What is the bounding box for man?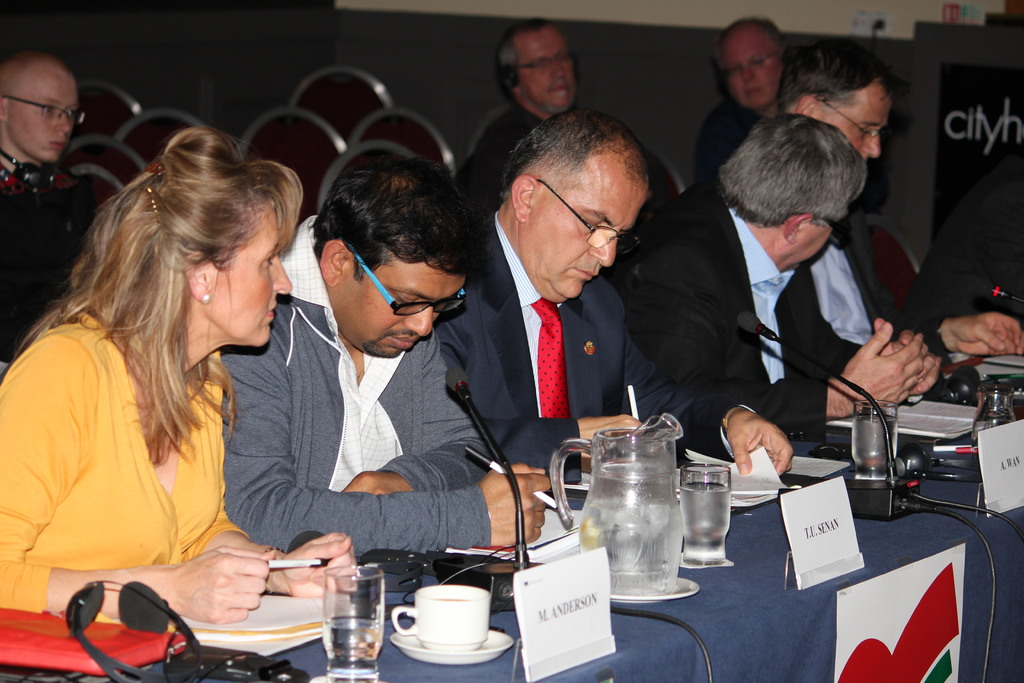
468 12 579 210.
